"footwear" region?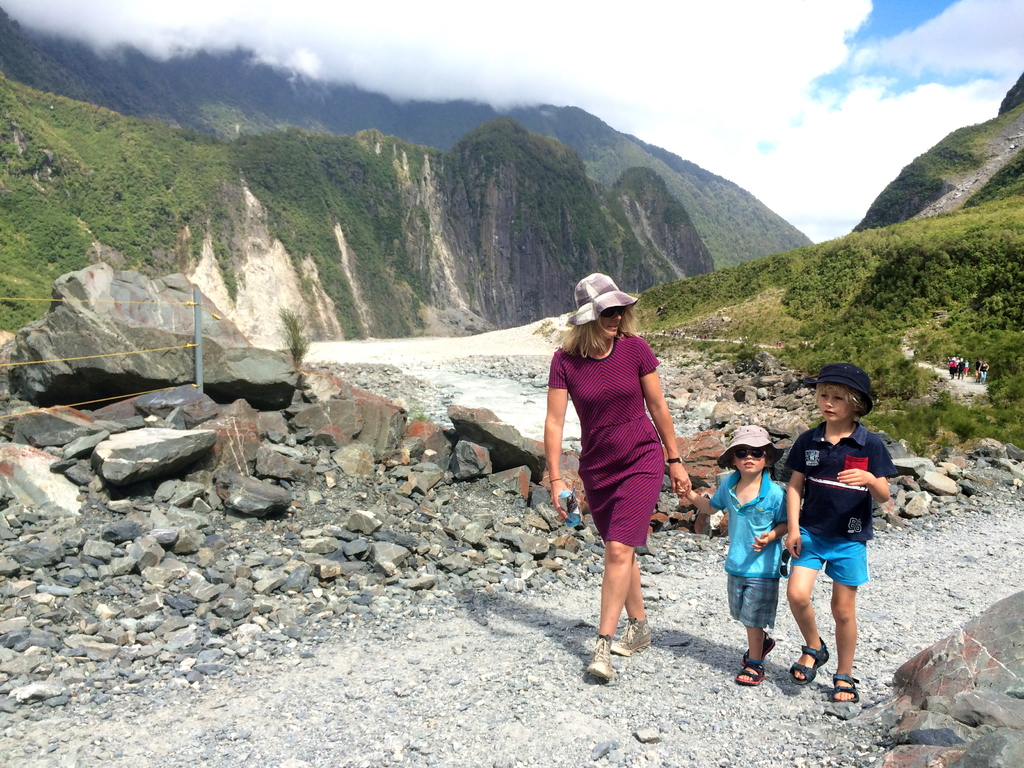
left=735, top=660, right=764, bottom=686
